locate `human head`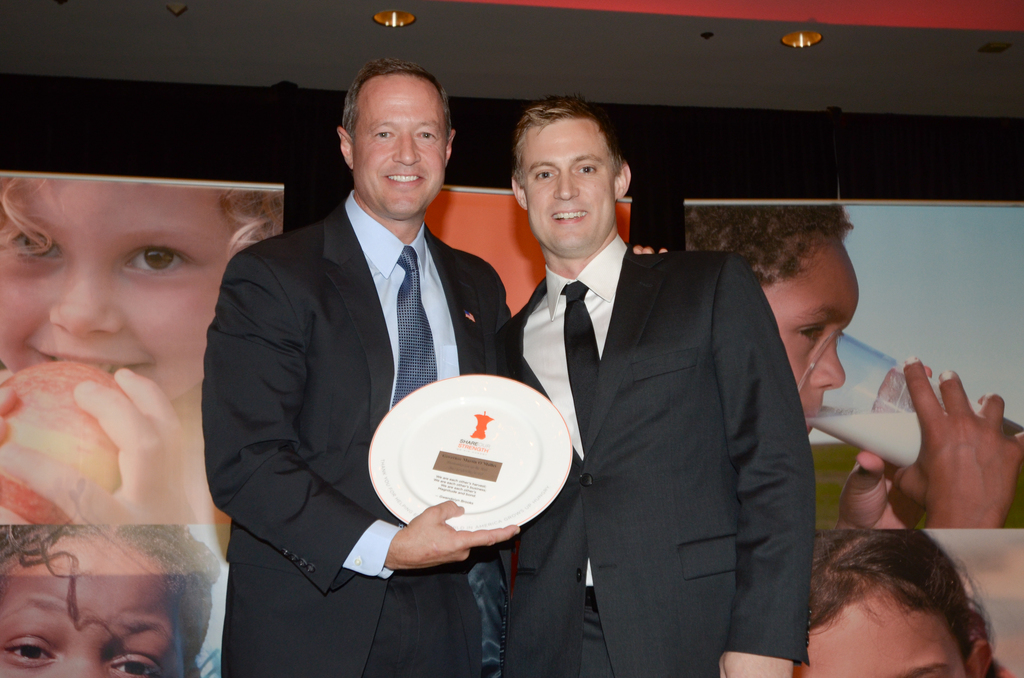
rect(791, 525, 993, 677)
